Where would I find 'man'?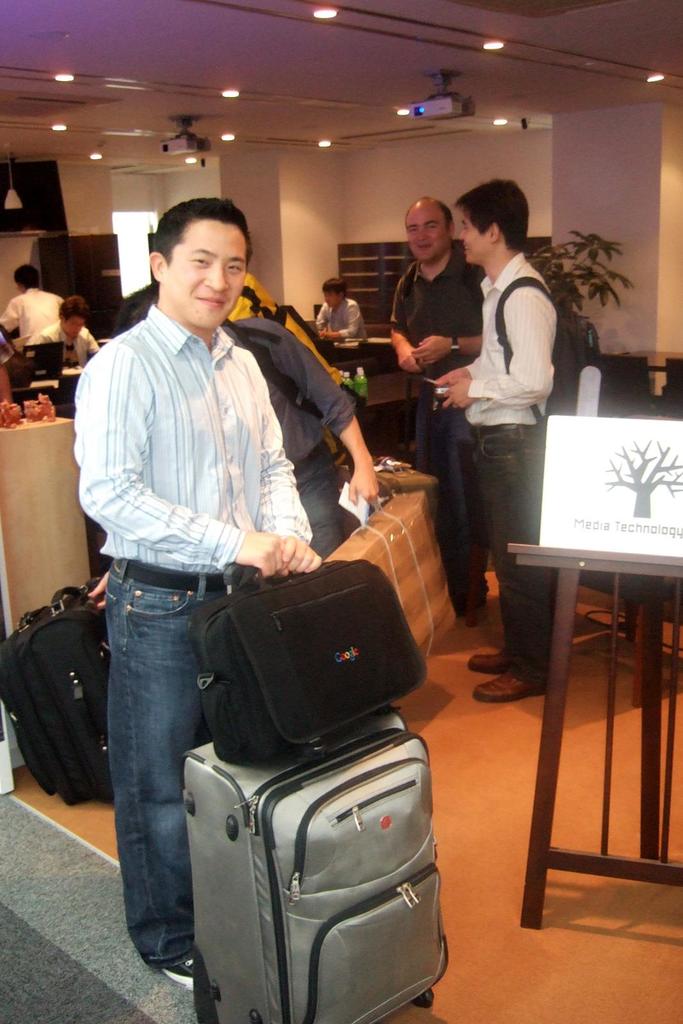
At [22, 298, 101, 368].
